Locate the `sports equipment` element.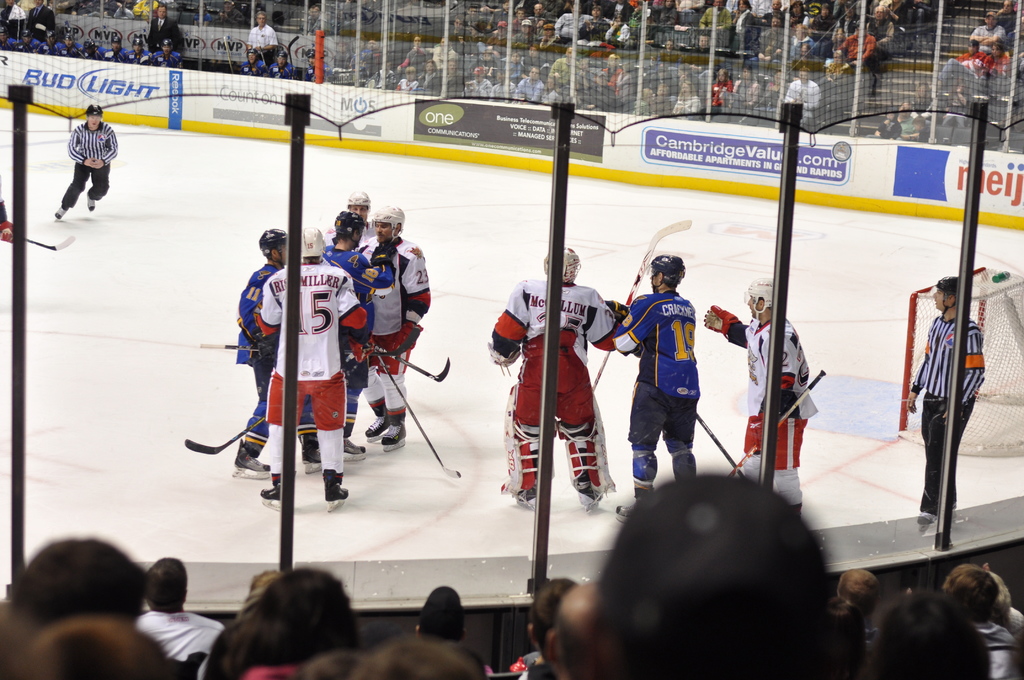
Element bbox: (left=24, top=234, right=76, bottom=253).
